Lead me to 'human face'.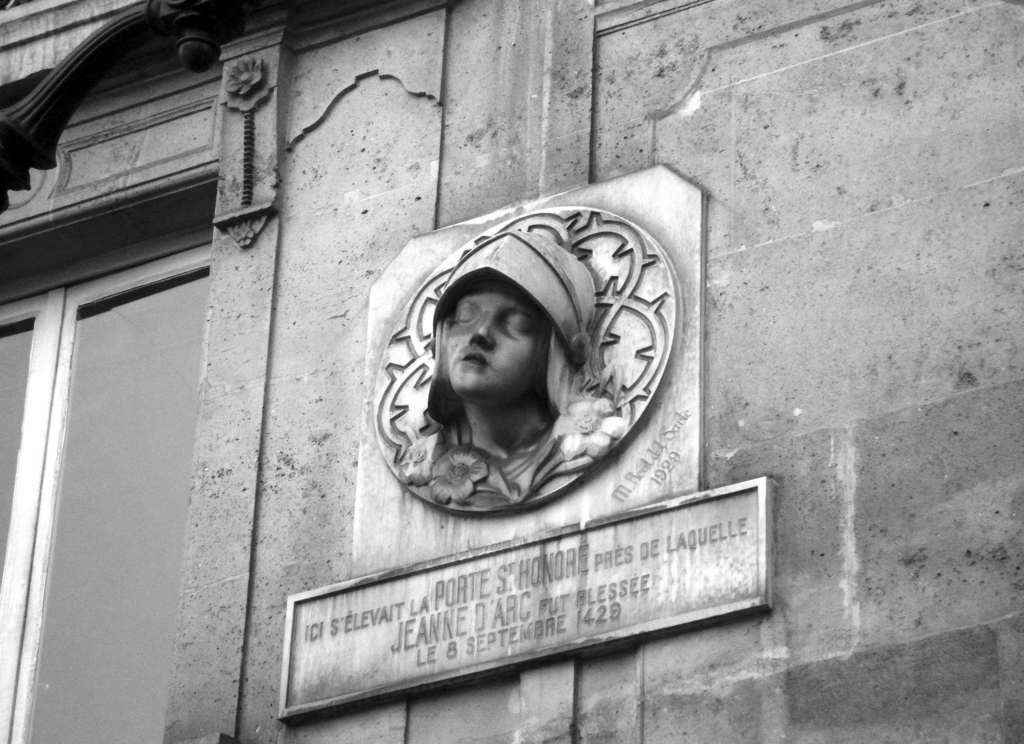
Lead to BBox(444, 288, 532, 398).
